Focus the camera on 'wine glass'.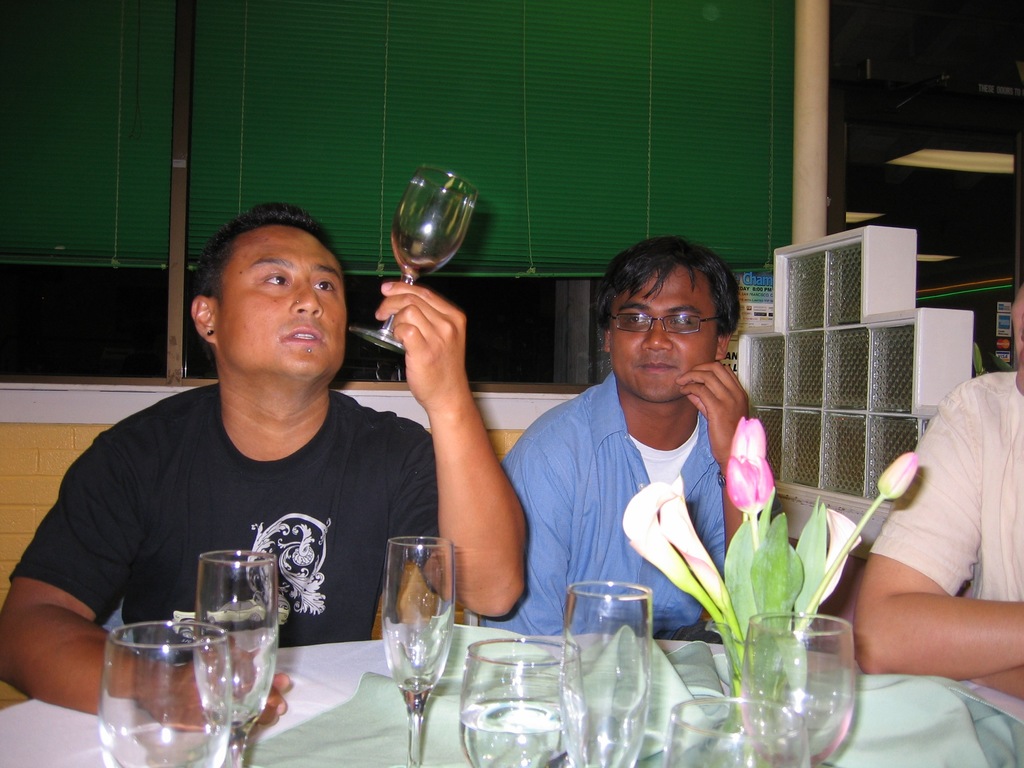
Focus region: box(563, 580, 654, 767).
